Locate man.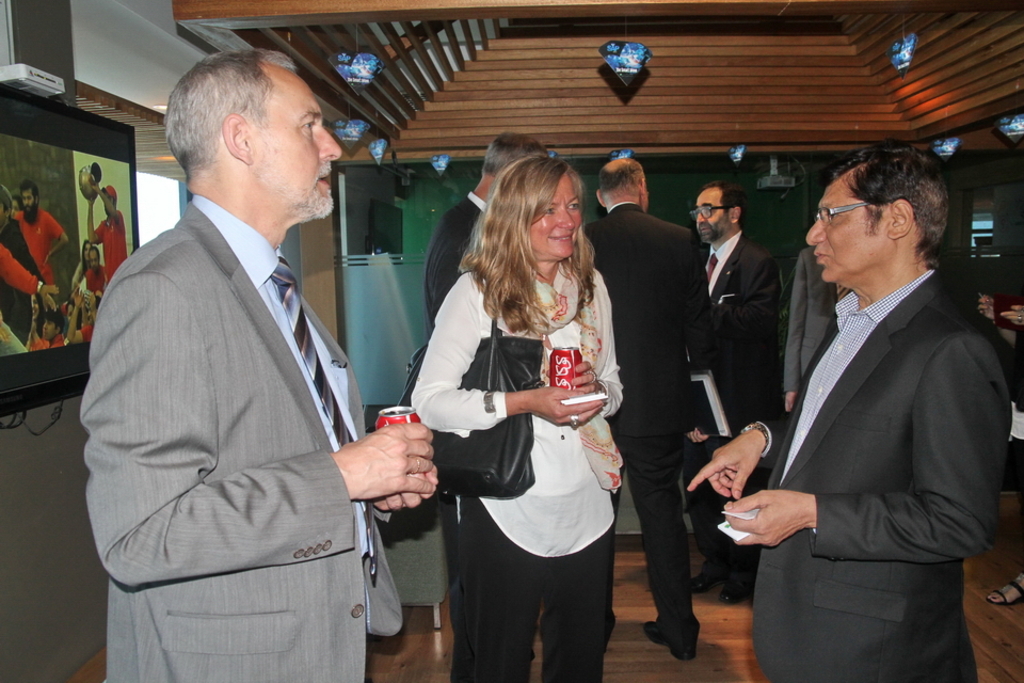
Bounding box: (left=583, top=157, right=722, bottom=656).
